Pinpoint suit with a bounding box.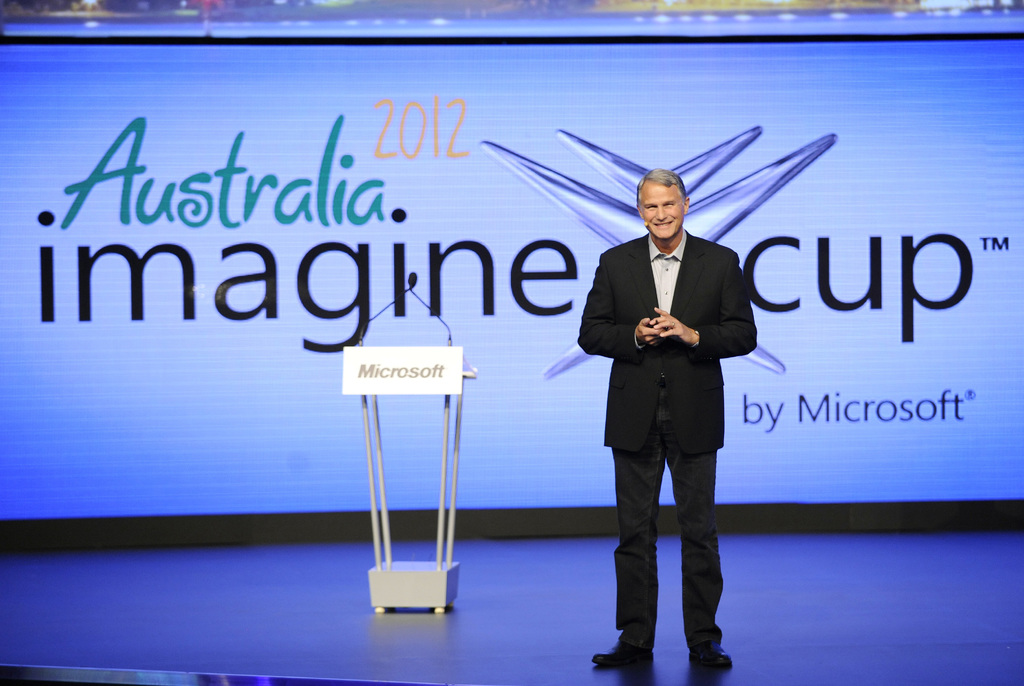
589:168:749:668.
